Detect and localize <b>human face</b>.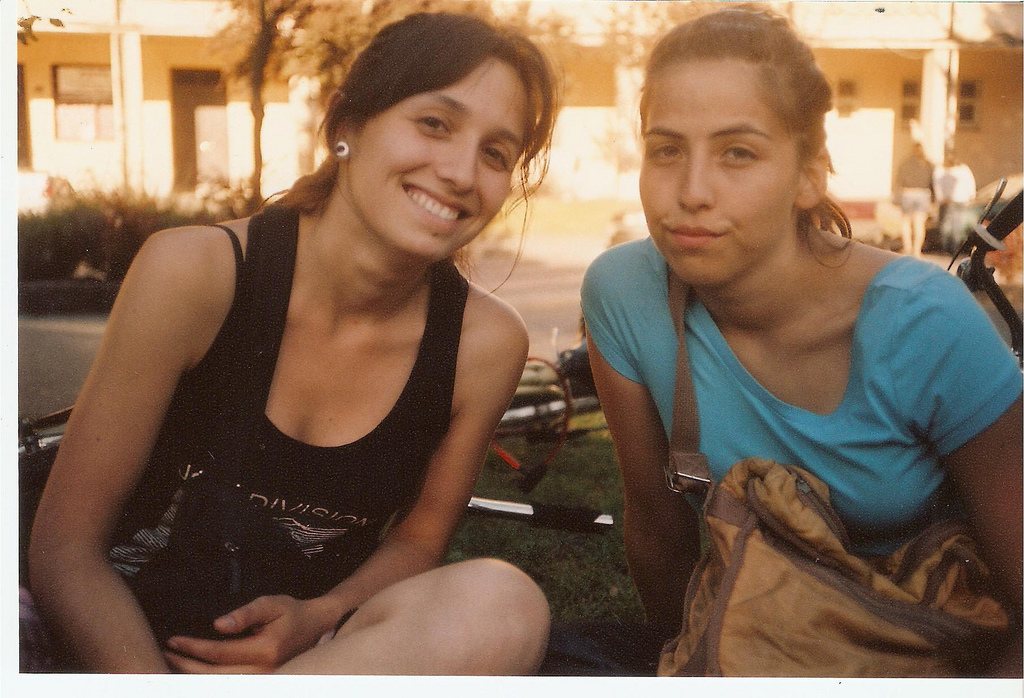
Localized at Rect(636, 67, 801, 285).
